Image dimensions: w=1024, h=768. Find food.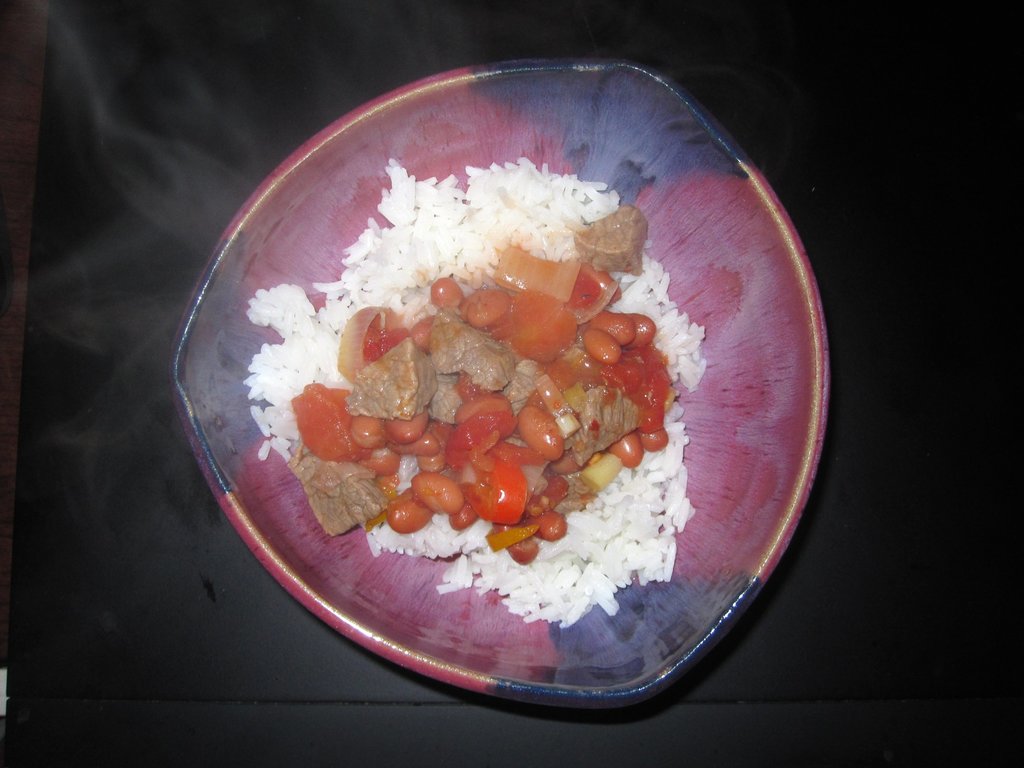
(241, 153, 714, 626).
